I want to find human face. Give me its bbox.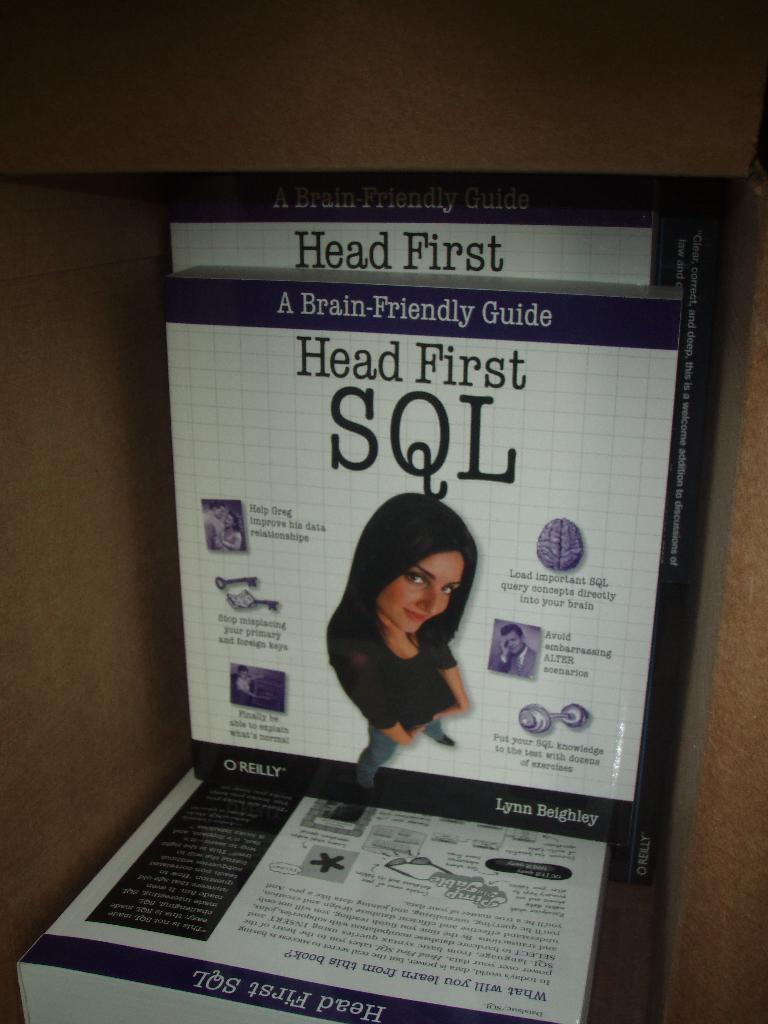
crop(502, 625, 524, 655).
